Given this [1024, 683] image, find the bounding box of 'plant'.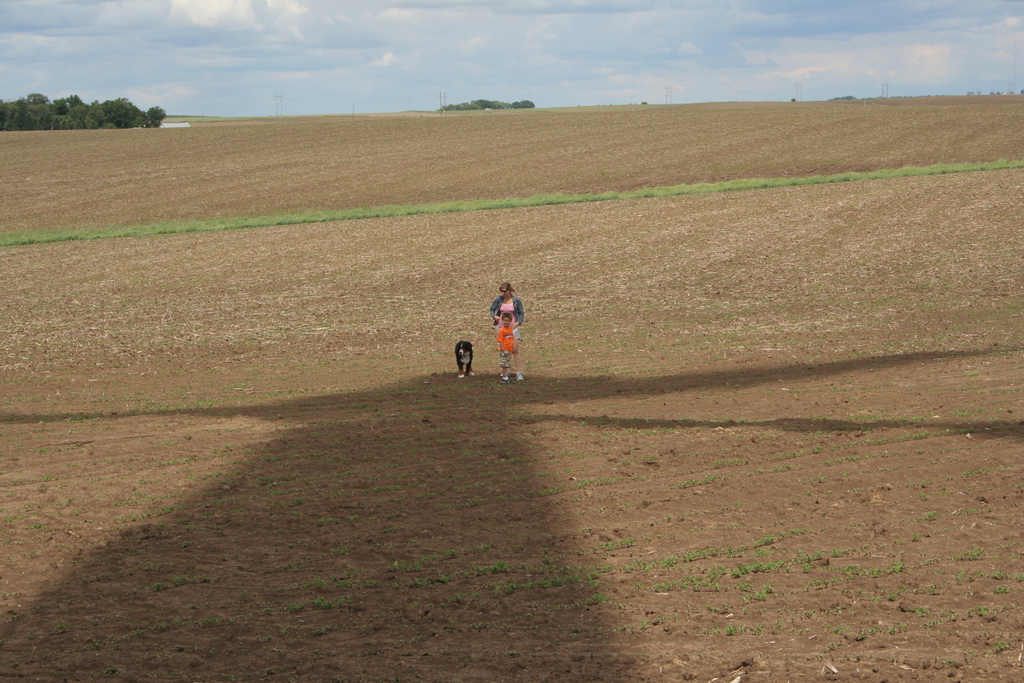
[589,565,604,578].
